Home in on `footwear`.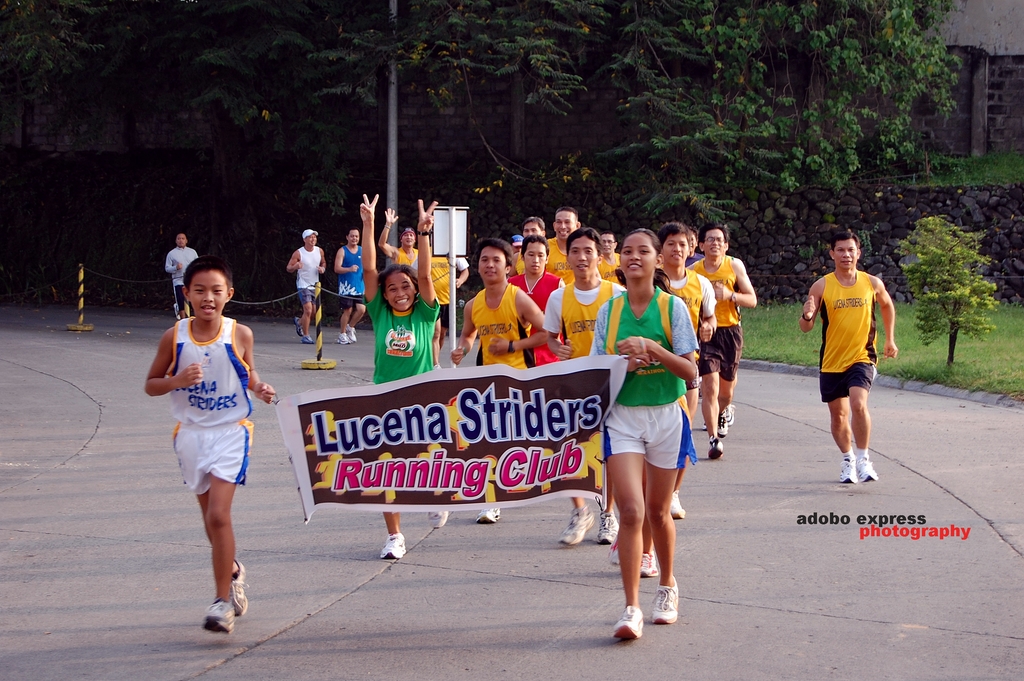
Homed in at pyautogui.locateOnScreen(716, 410, 730, 436).
